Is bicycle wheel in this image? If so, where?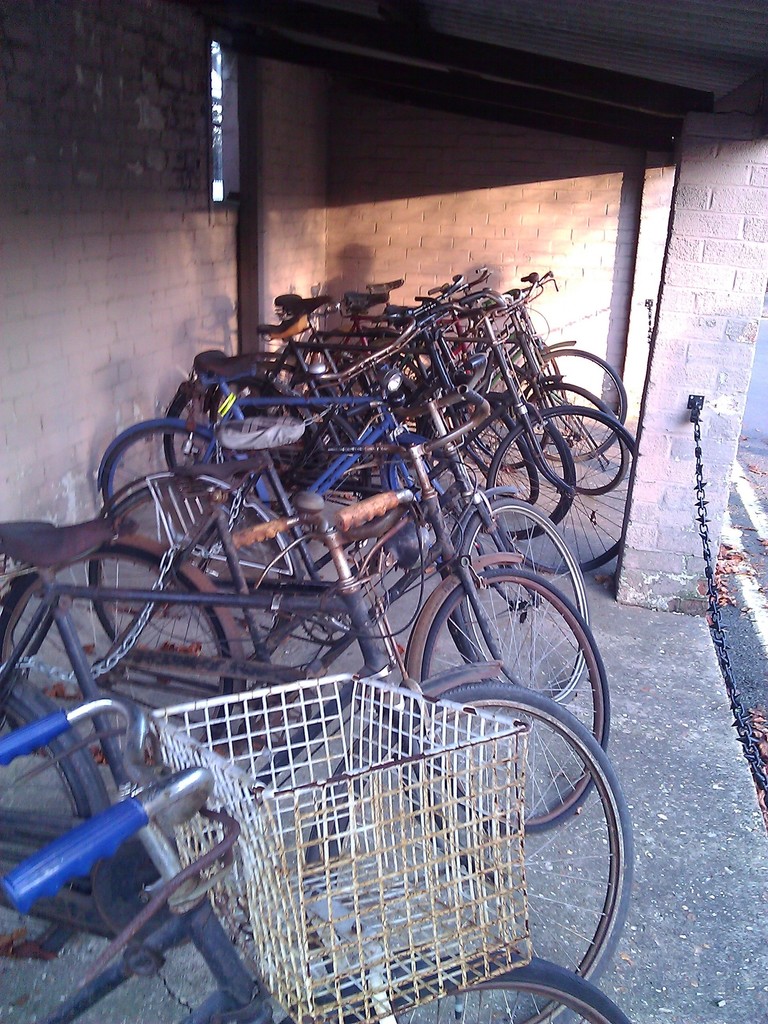
Yes, at <region>463, 404, 536, 508</region>.
